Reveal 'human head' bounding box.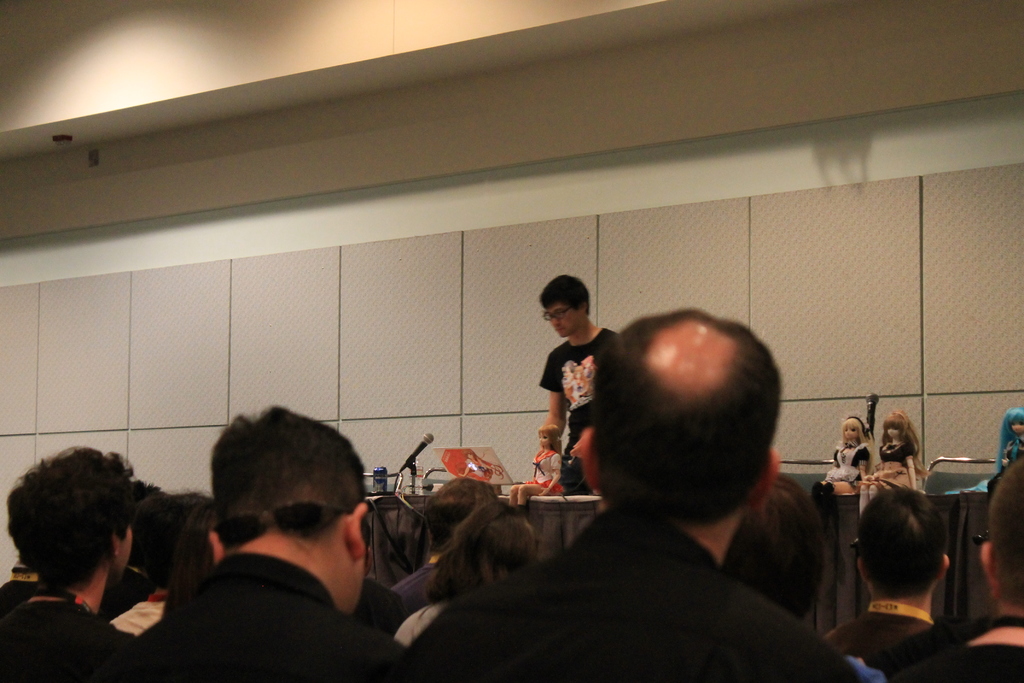
Revealed: box=[851, 488, 950, 606].
